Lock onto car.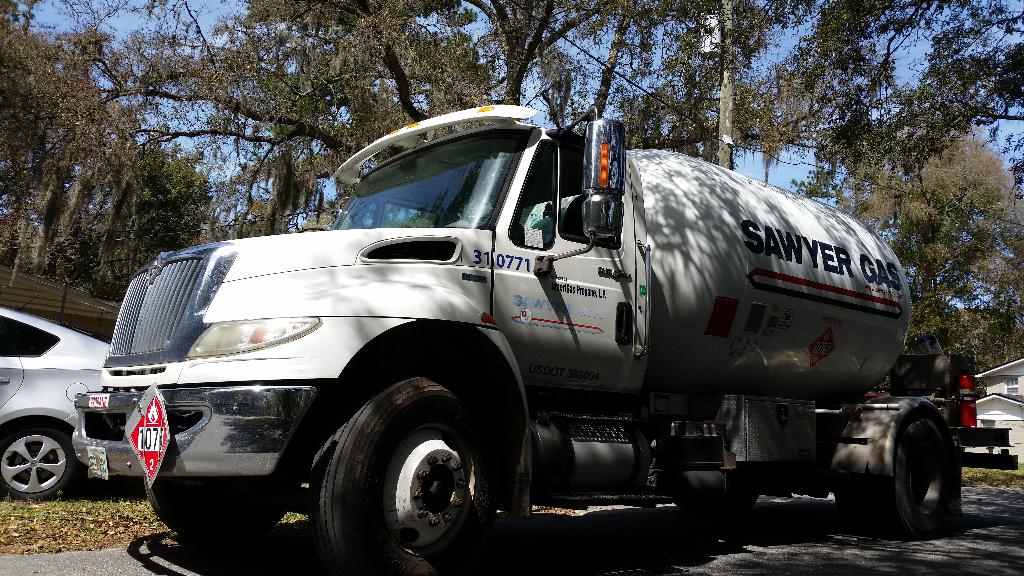
Locked: select_region(0, 294, 131, 506).
